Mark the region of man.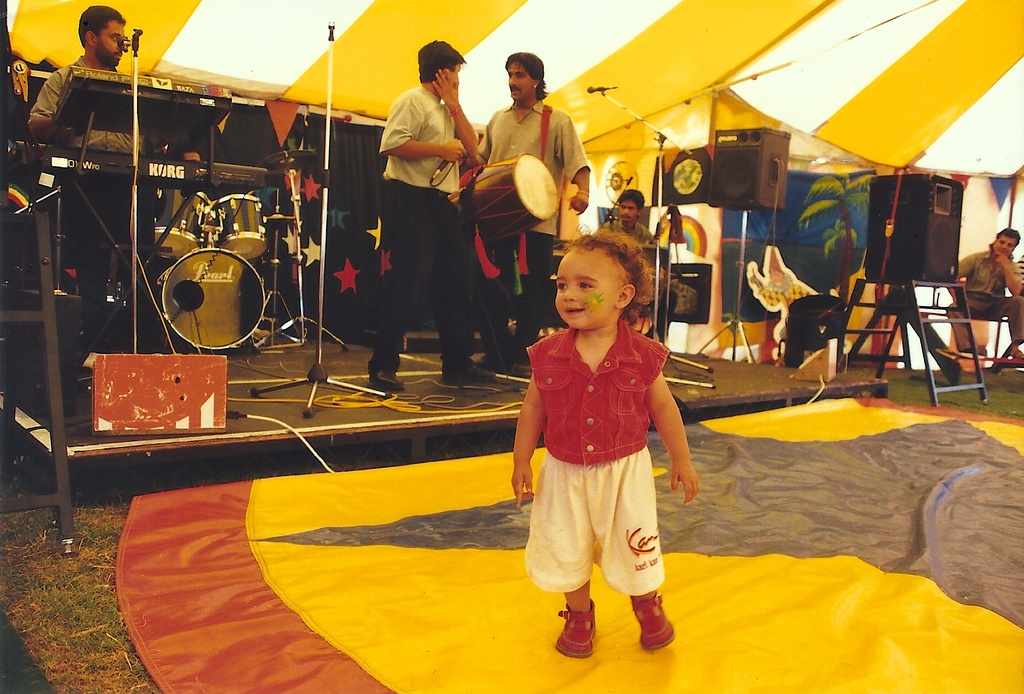
Region: [x1=342, y1=31, x2=499, y2=399].
